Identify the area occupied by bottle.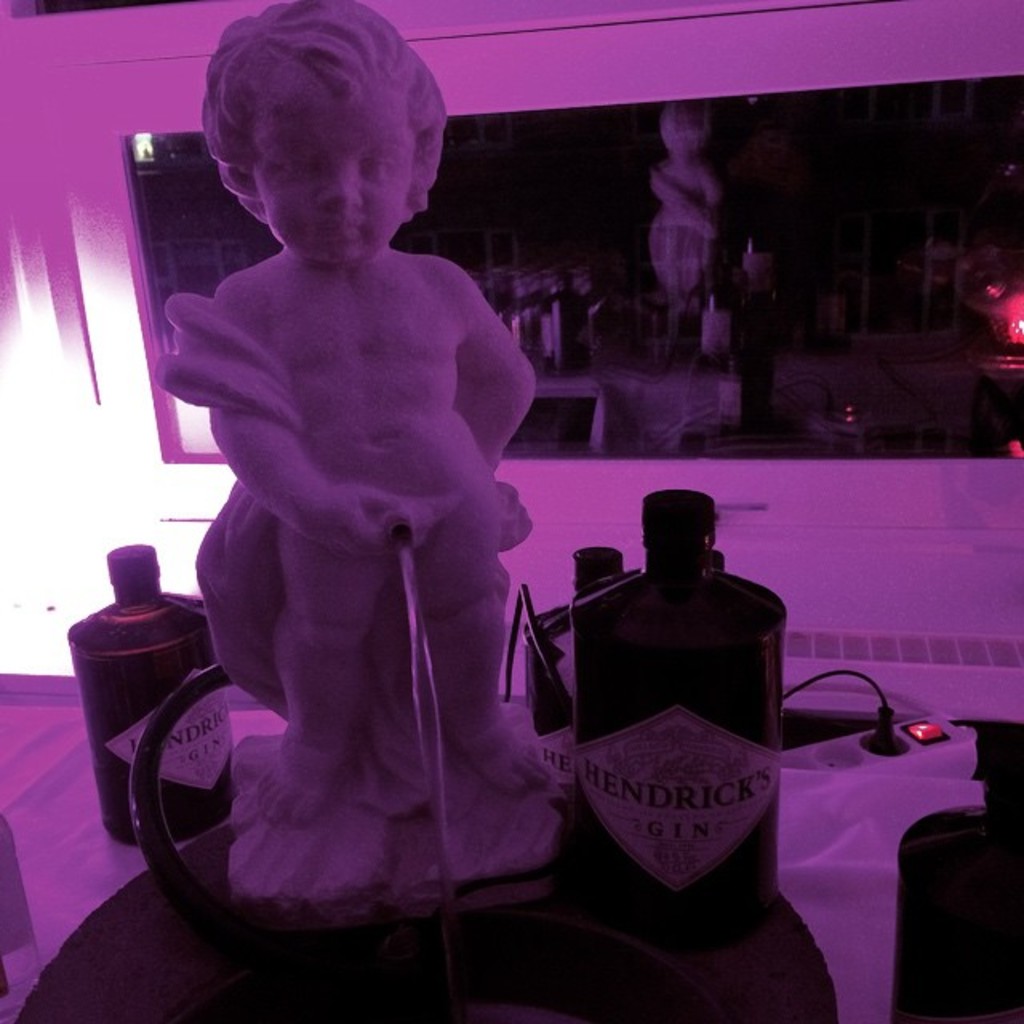
Area: <region>560, 493, 787, 952</region>.
